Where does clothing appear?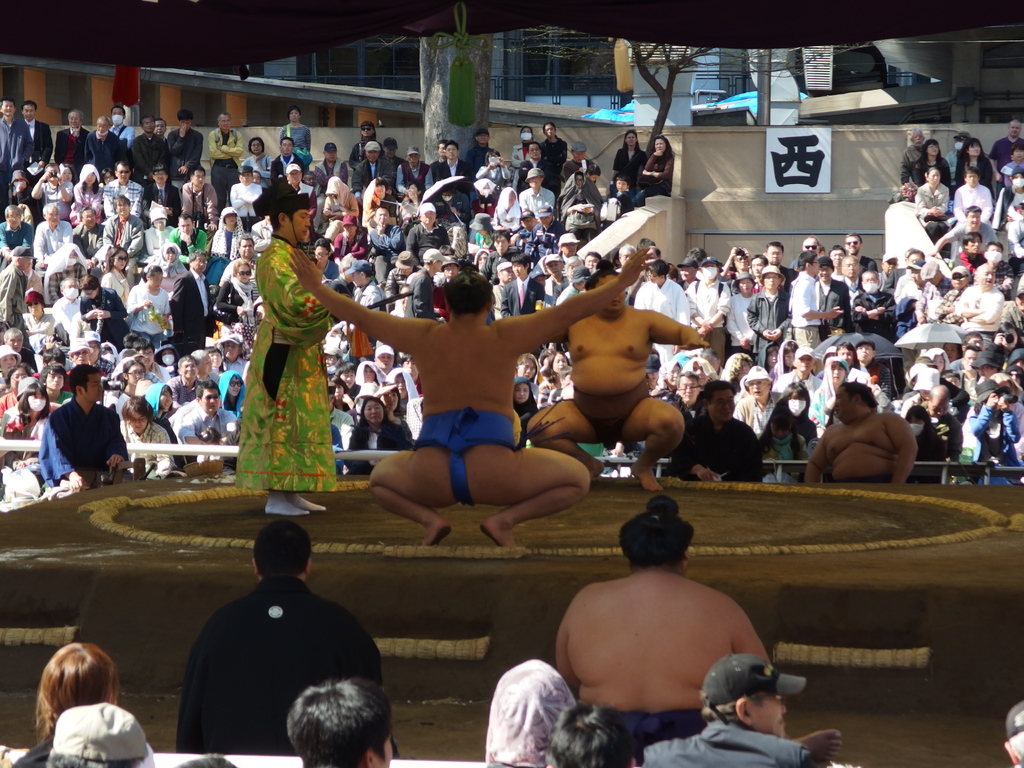
Appears at {"left": 782, "top": 367, "right": 823, "bottom": 397}.
